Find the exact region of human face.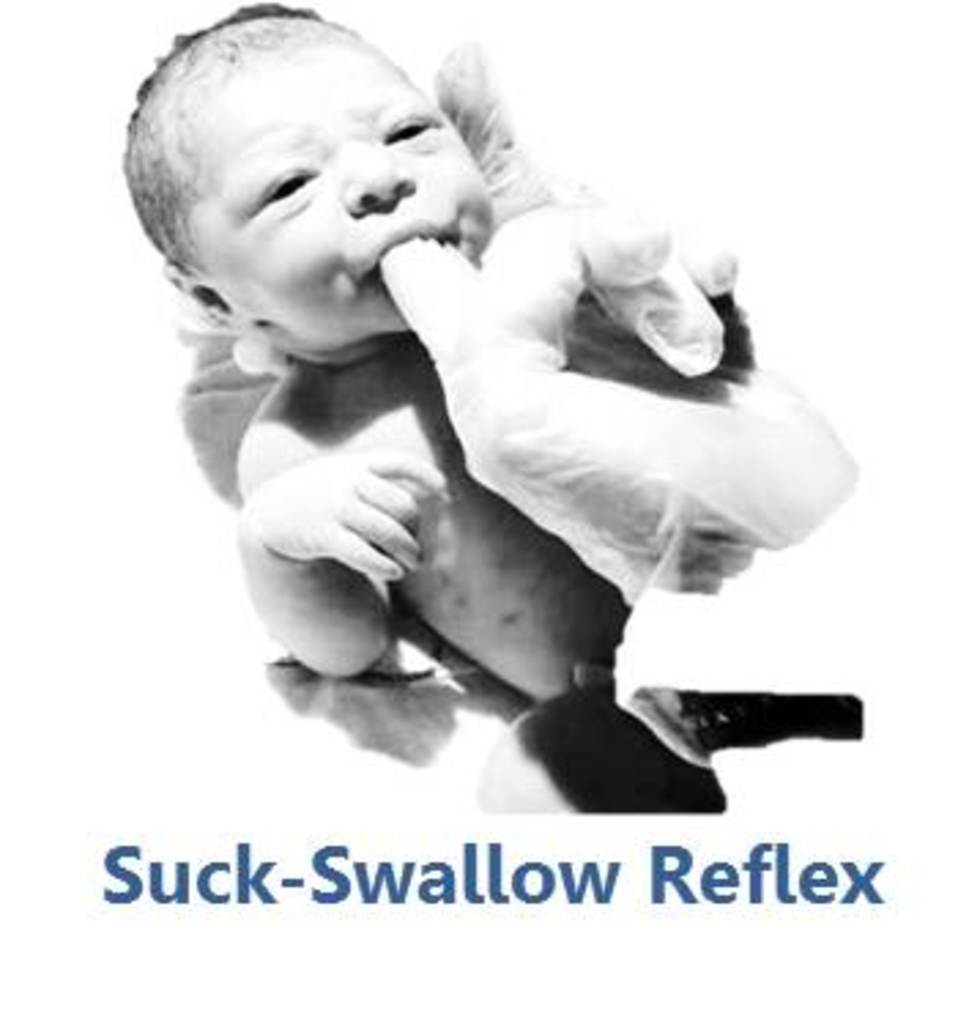
Exact region: (x1=186, y1=14, x2=493, y2=348).
